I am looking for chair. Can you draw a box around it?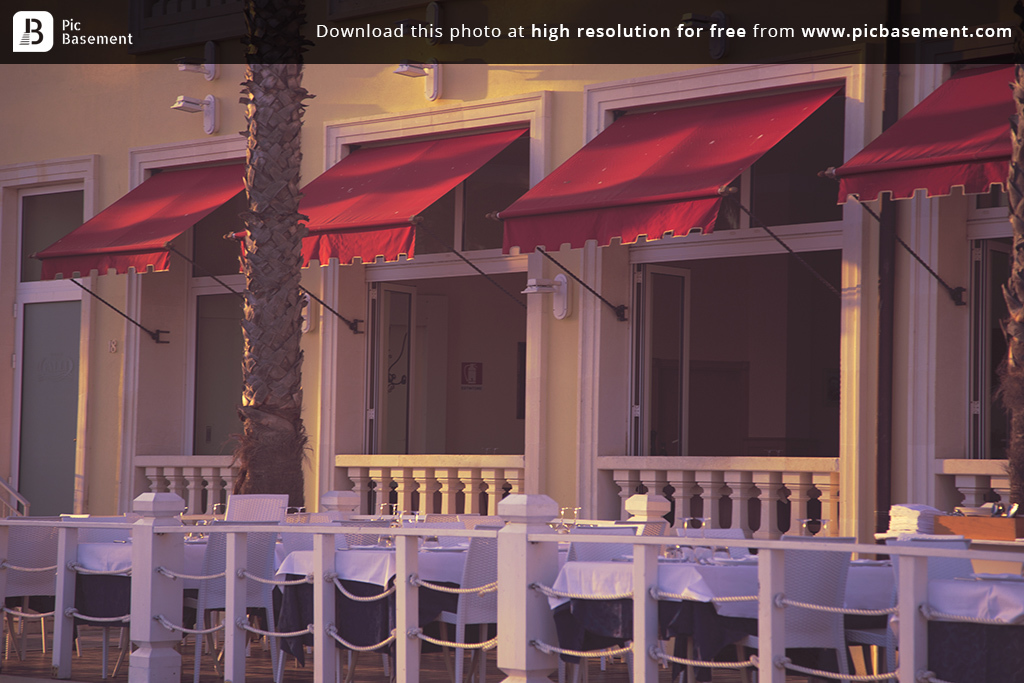
Sure, the bounding box is pyautogui.locateOnScreen(670, 526, 752, 560).
